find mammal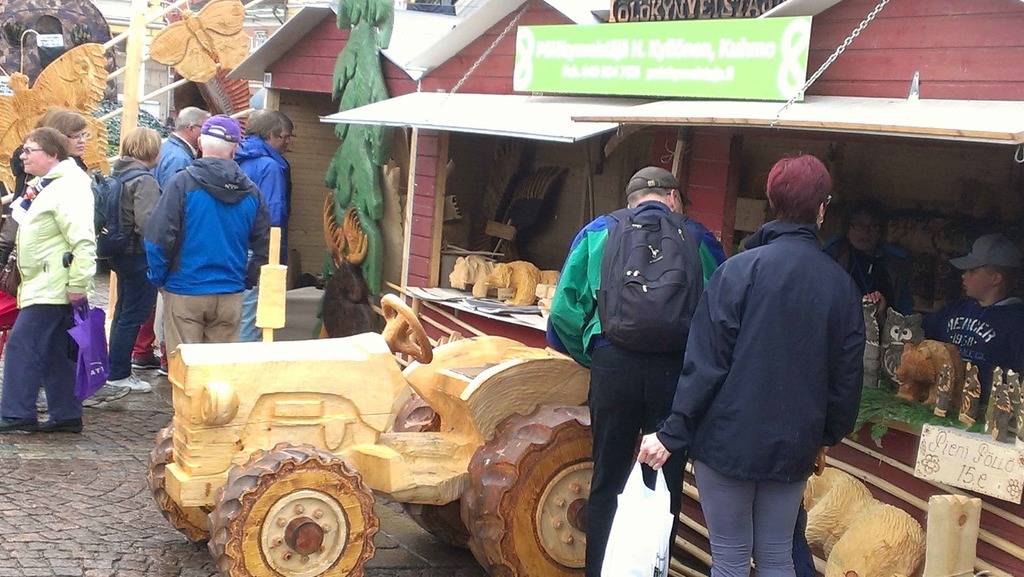
(637, 149, 863, 576)
